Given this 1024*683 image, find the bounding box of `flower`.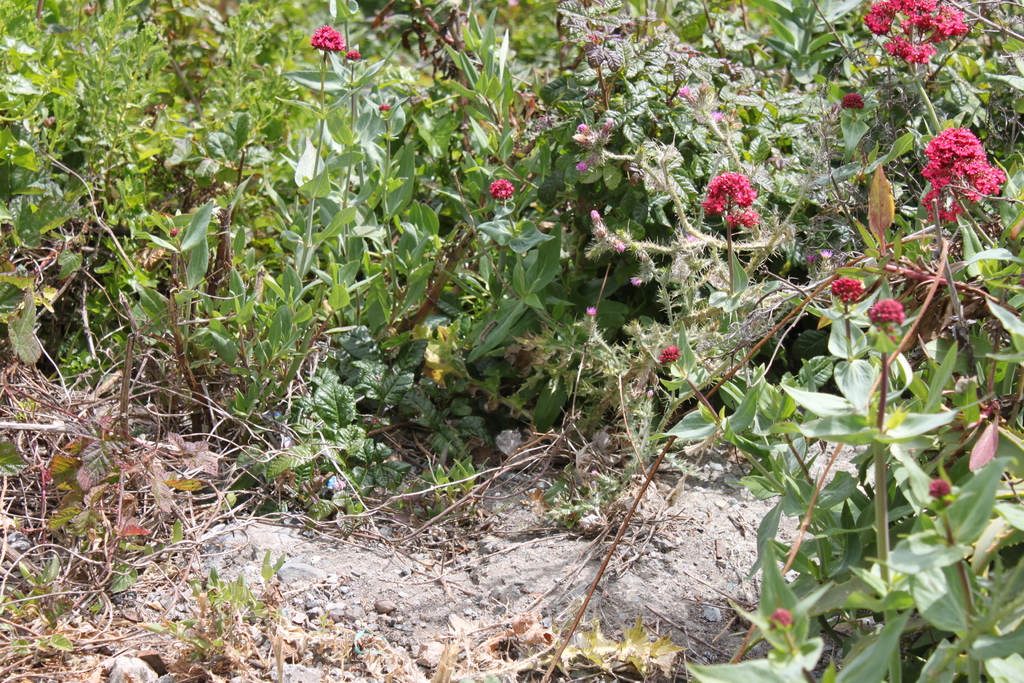
rect(700, 173, 757, 226).
